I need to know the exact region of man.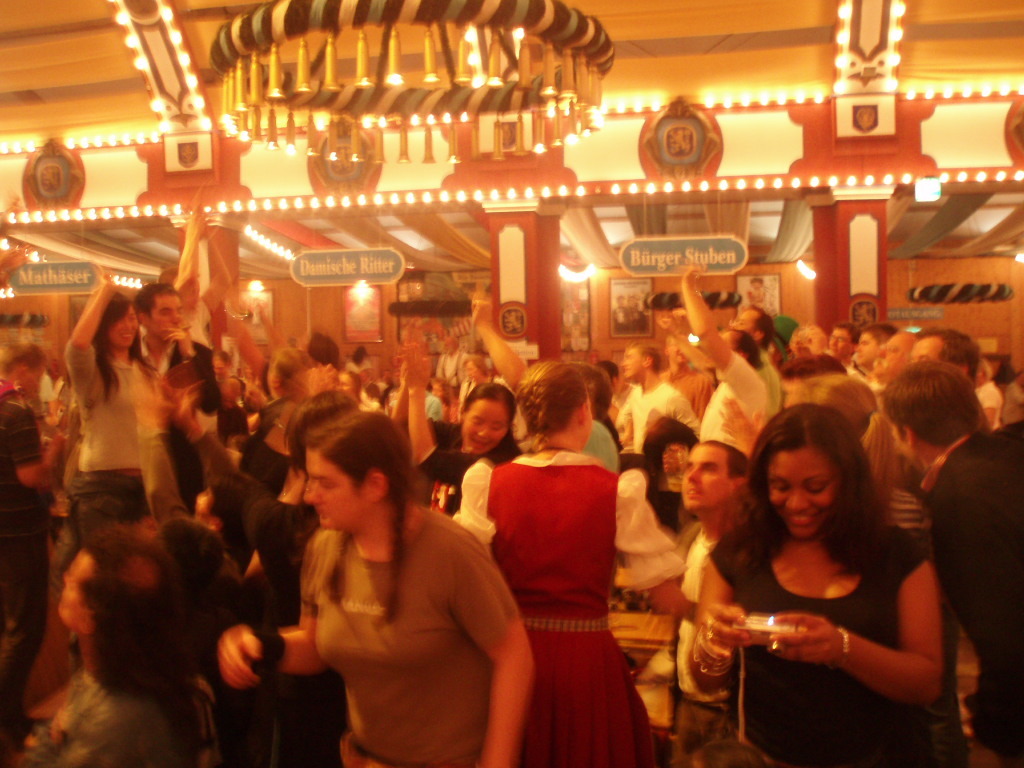
Region: bbox(437, 330, 465, 386).
